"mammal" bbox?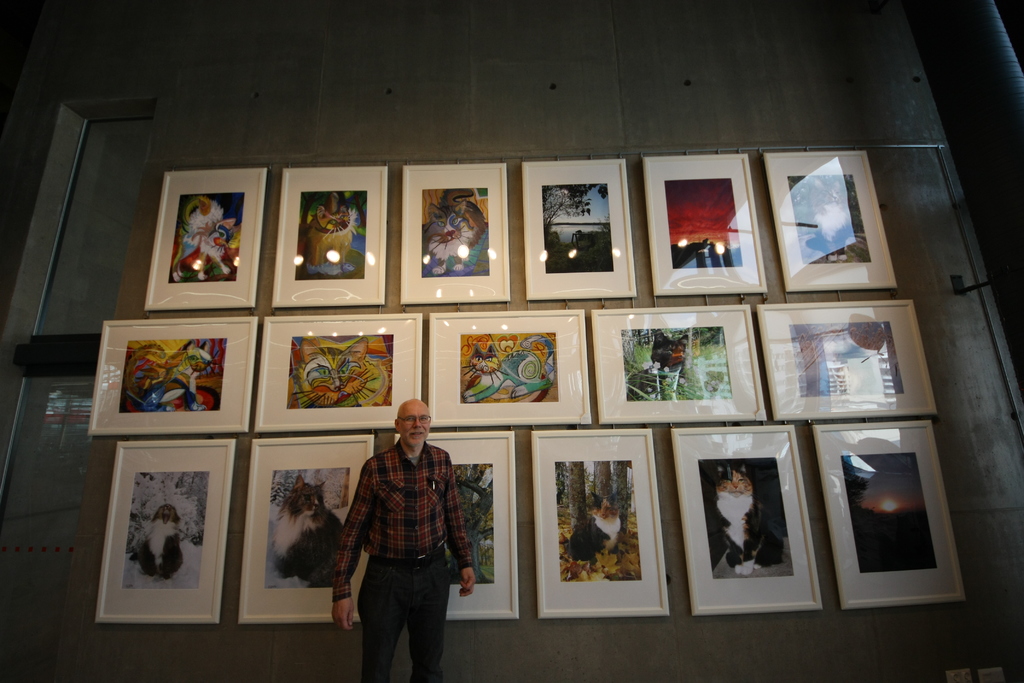
{"left": 564, "top": 491, "right": 625, "bottom": 562}
